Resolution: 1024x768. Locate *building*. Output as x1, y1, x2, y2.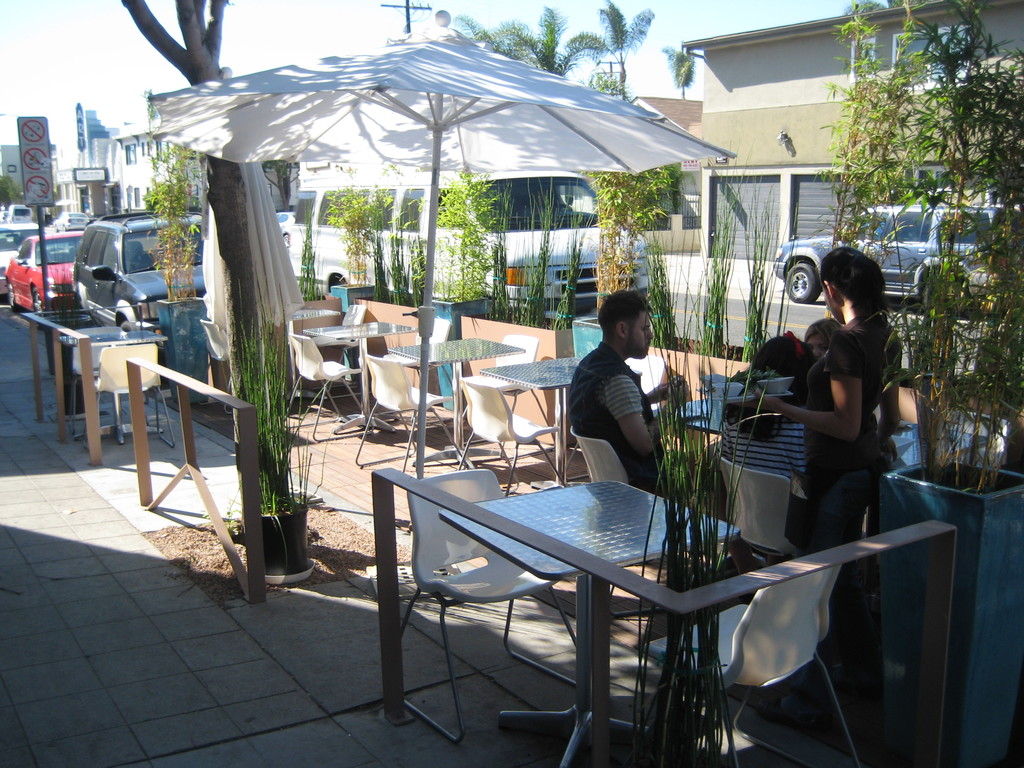
116, 123, 202, 212.
